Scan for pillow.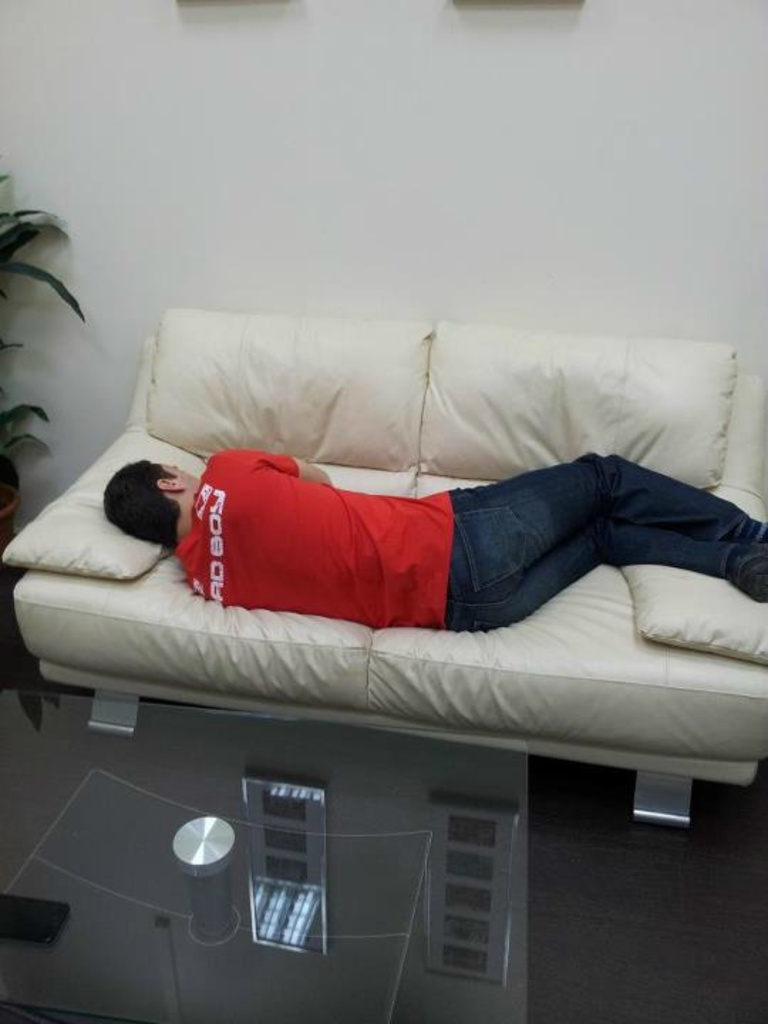
Scan result: <box>0,412,213,592</box>.
